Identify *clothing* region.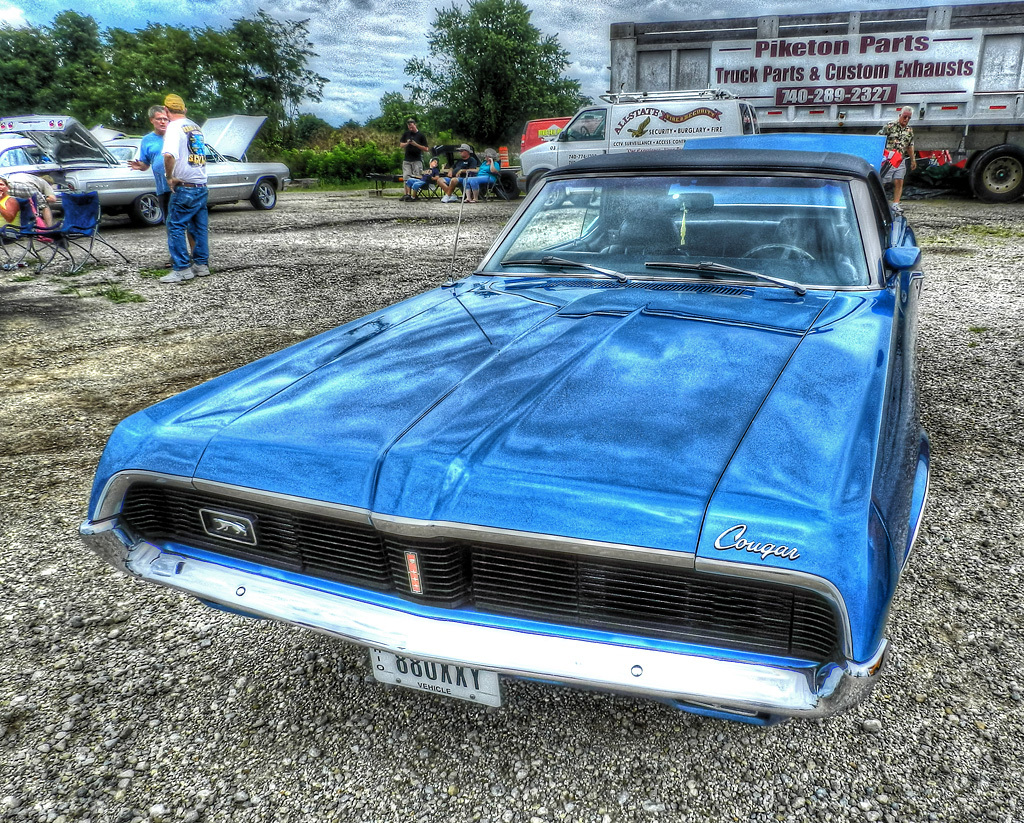
Region: <region>0, 191, 24, 234</region>.
